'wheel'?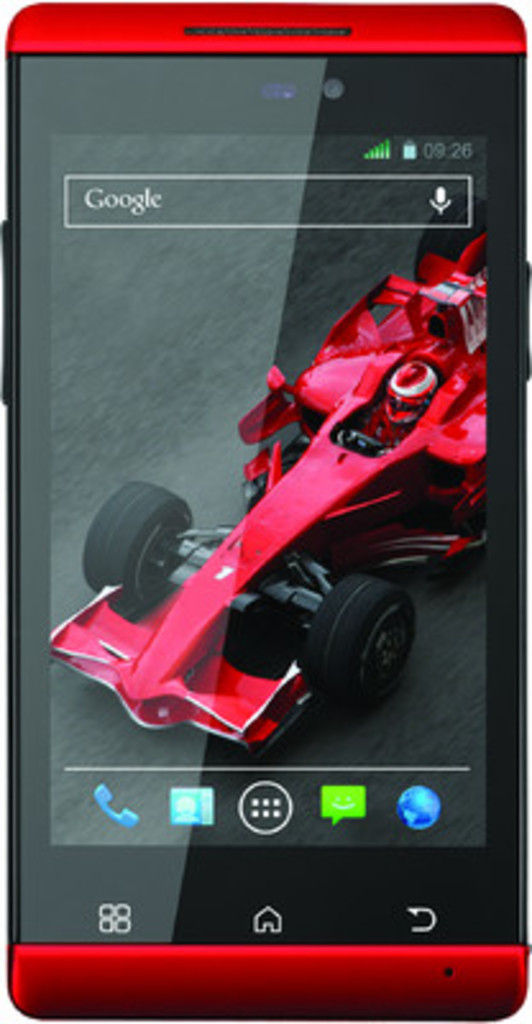
[left=297, top=576, right=414, bottom=727]
